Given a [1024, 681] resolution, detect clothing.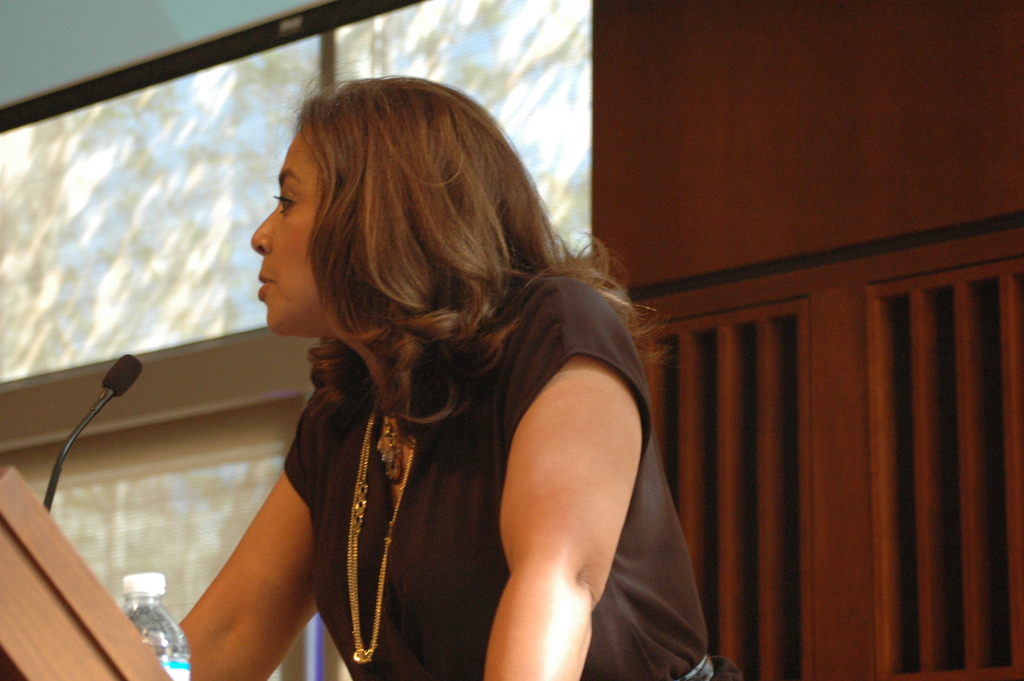
rect(235, 200, 673, 668).
